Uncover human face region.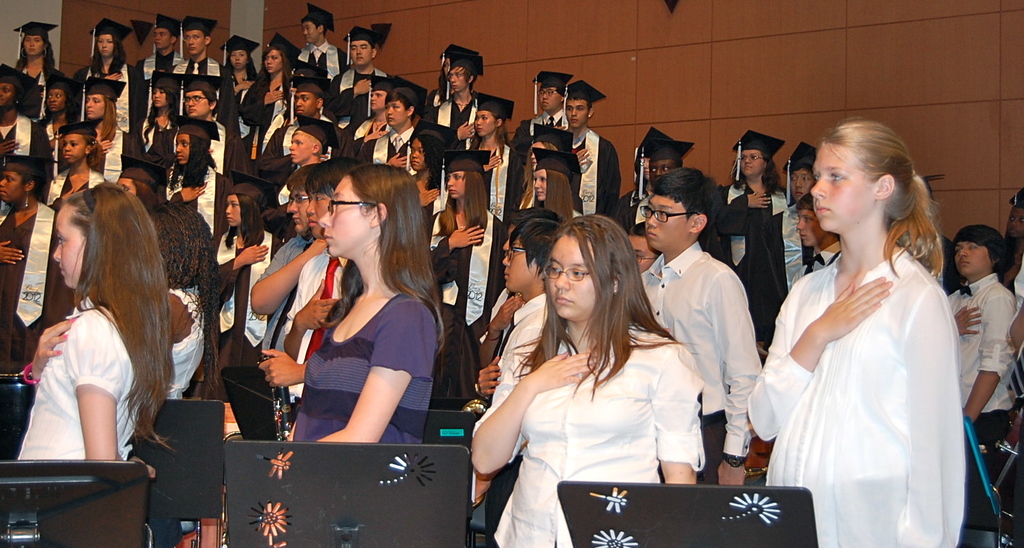
Uncovered: {"left": 795, "top": 167, "right": 820, "bottom": 197}.
